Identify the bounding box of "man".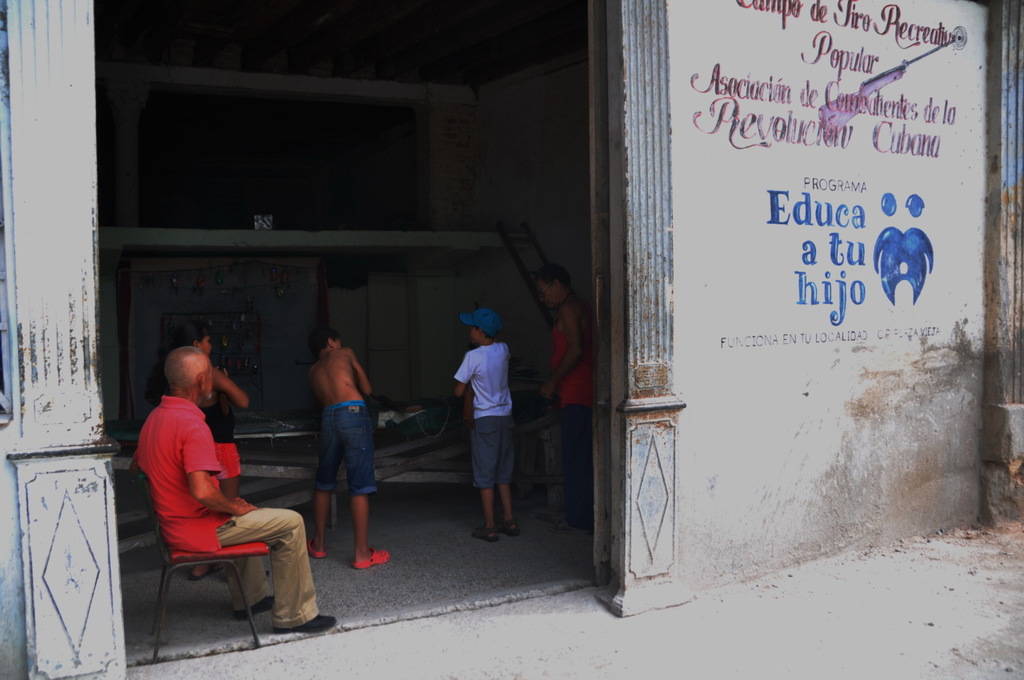
541:263:591:533.
